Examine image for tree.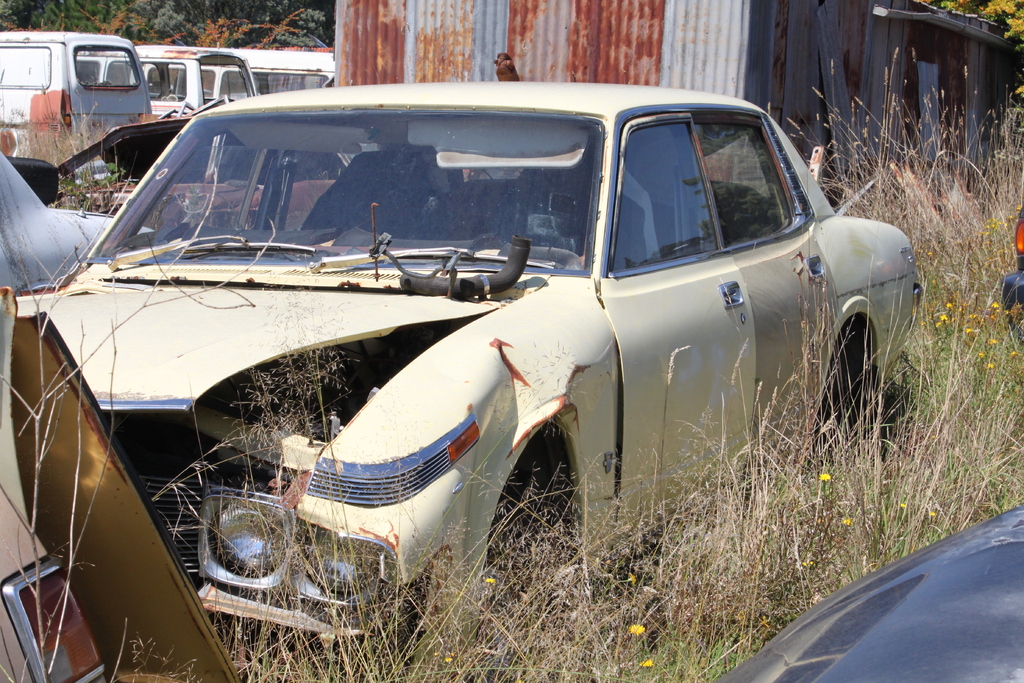
Examination result: <box>941,0,1021,96</box>.
